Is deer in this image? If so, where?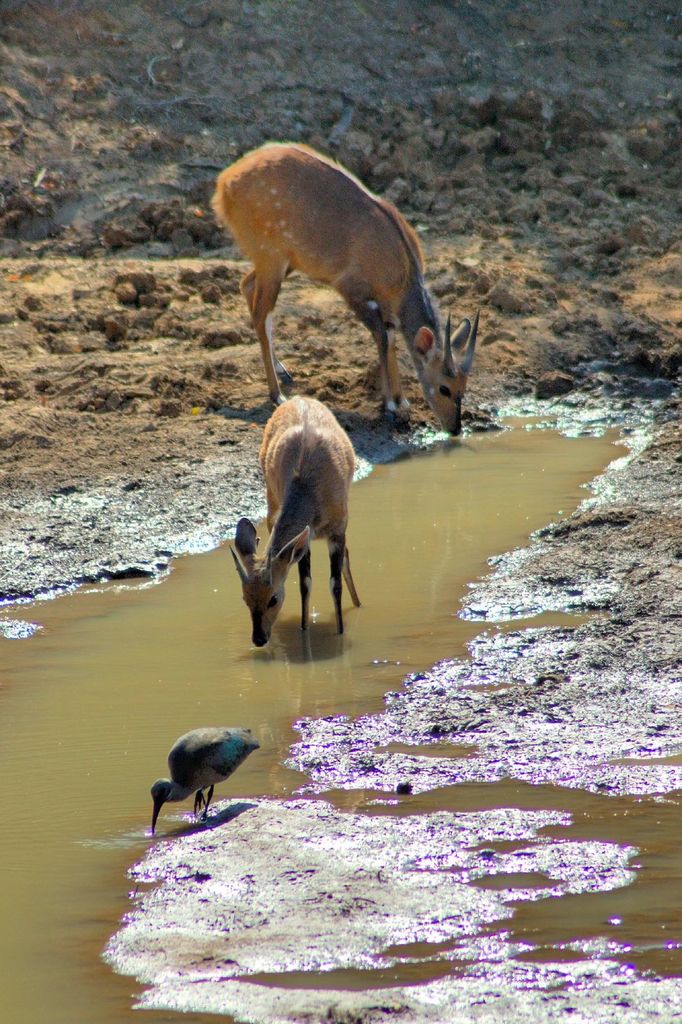
Yes, at 207, 140, 480, 435.
